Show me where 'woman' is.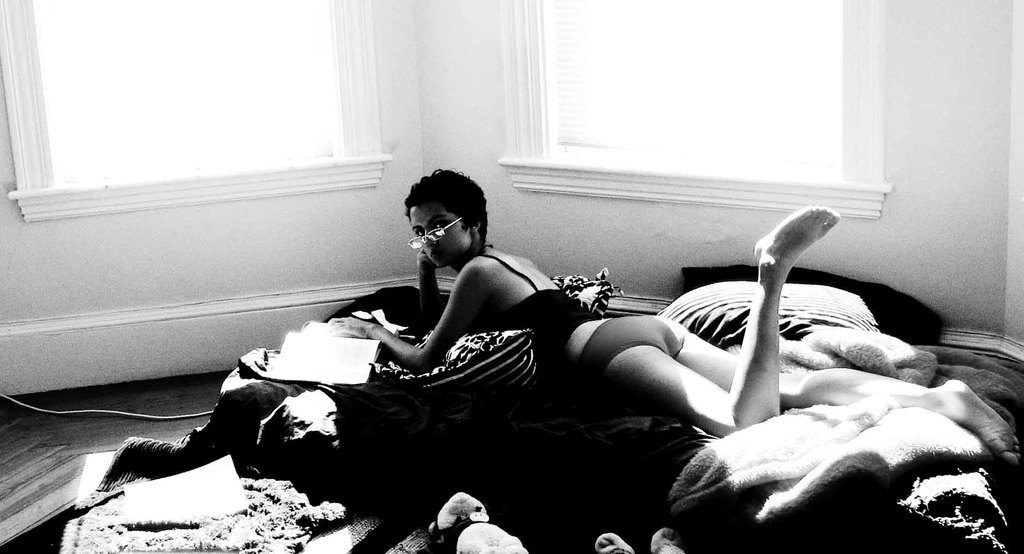
'woman' is at region(190, 168, 840, 526).
